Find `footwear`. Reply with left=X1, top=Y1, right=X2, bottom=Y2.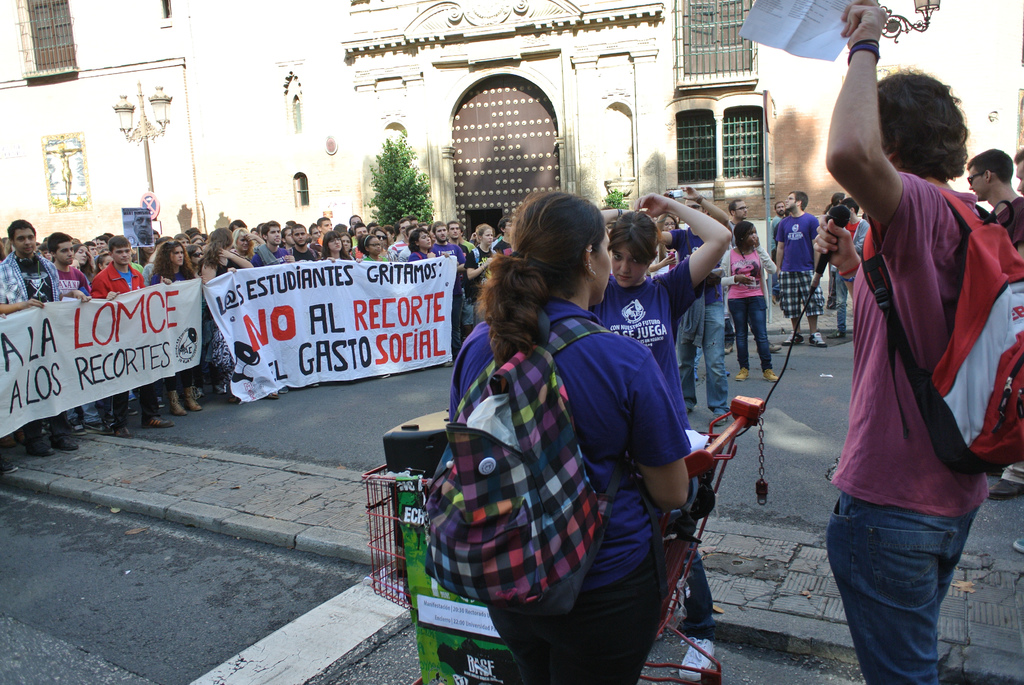
left=180, top=388, right=202, bottom=415.
